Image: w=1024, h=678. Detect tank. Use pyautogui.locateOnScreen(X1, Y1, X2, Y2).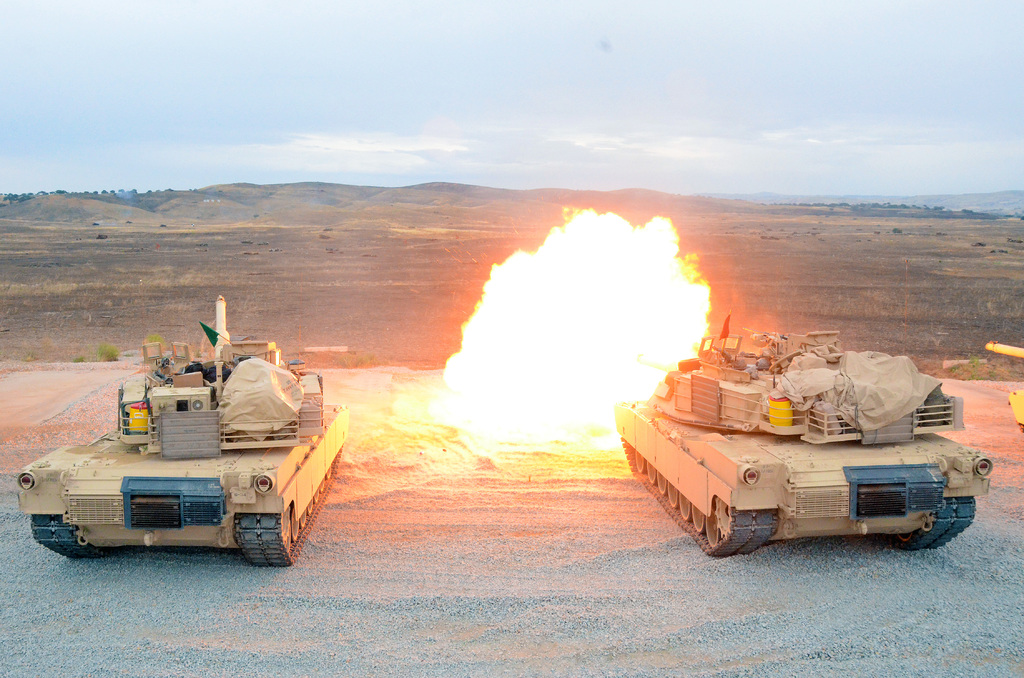
pyautogui.locateOnScreen(983, 339, 1023, 431).
